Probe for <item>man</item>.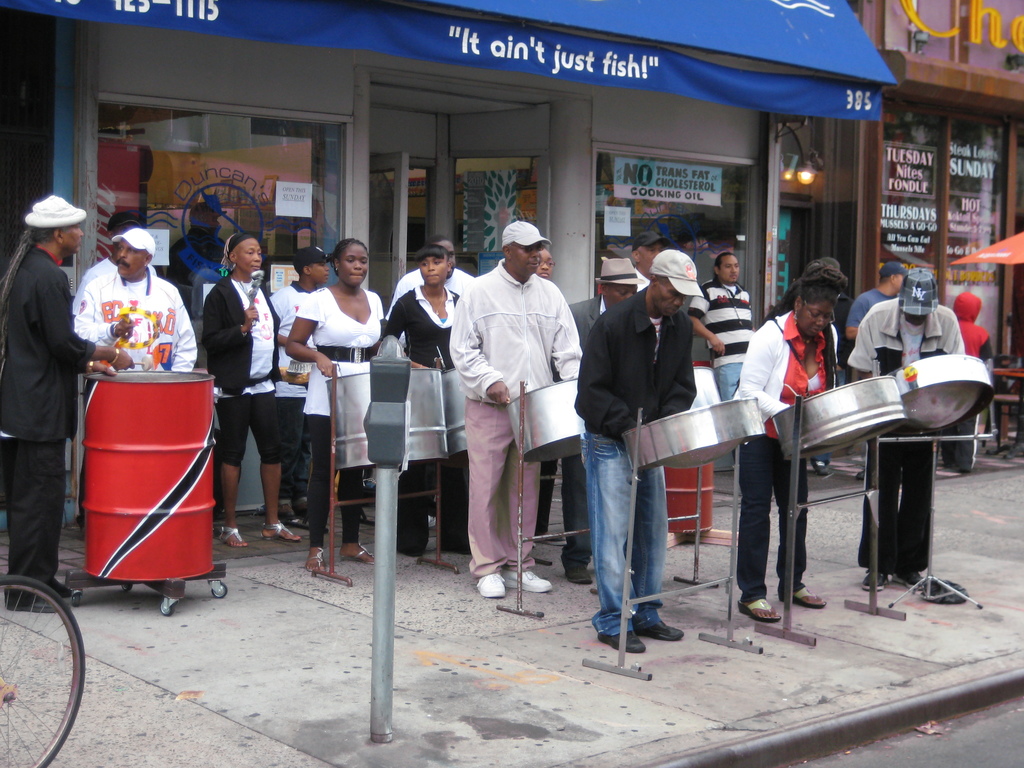
Probe result: crop(73, 224, 192, 527).
